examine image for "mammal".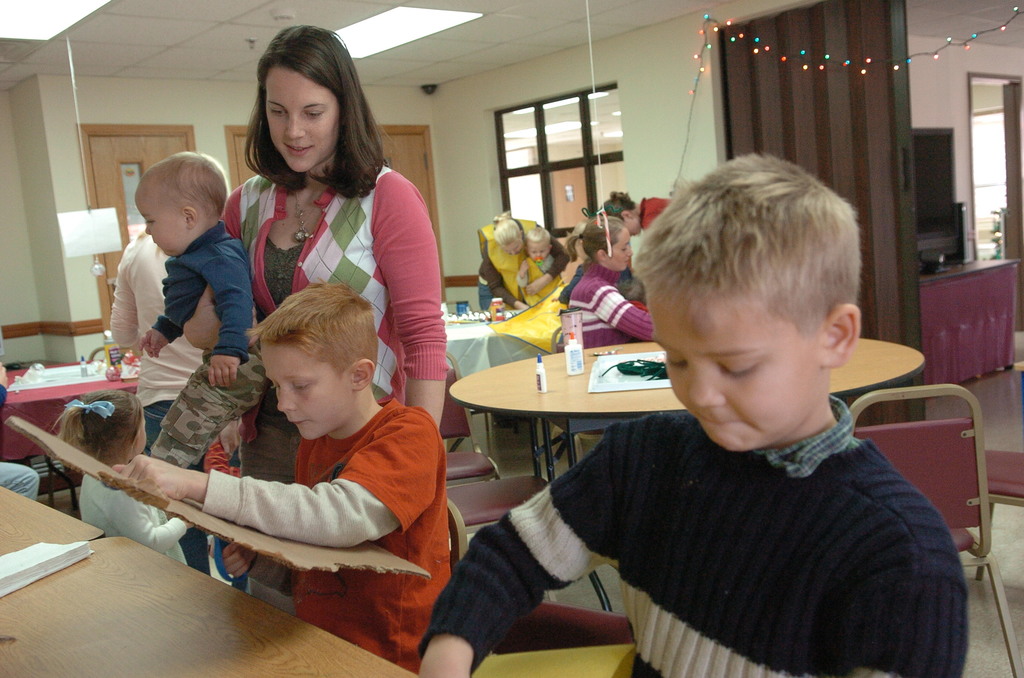
Examination result: [x1=220, y1=20, x2=451, y2=429].
